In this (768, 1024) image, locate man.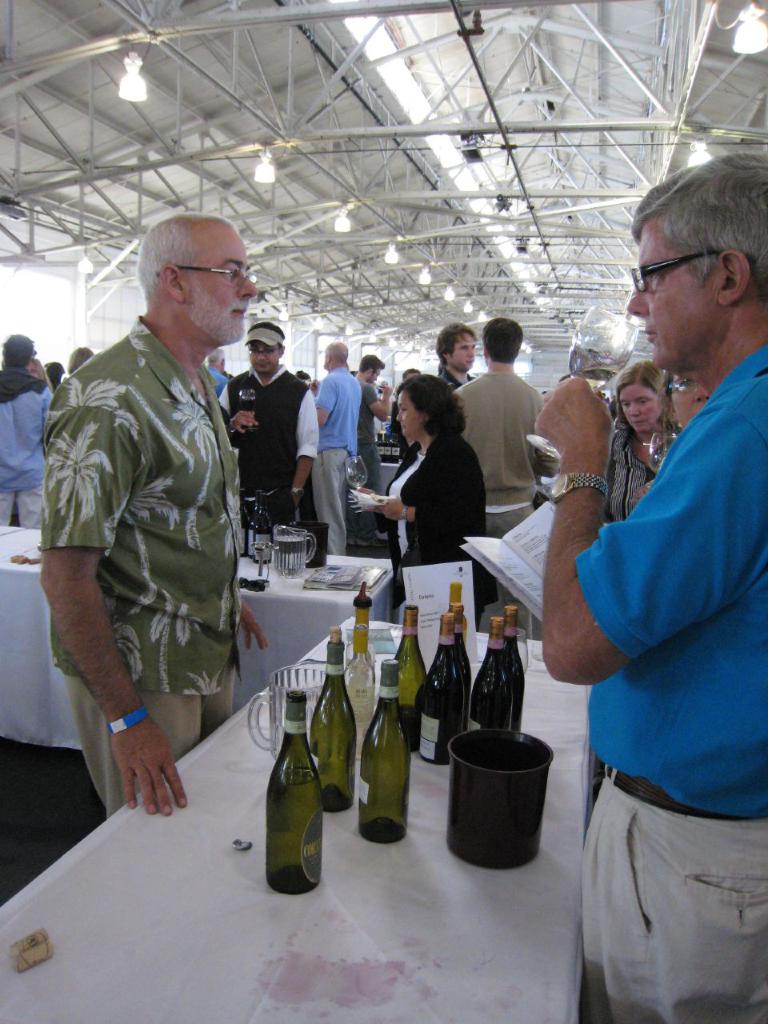
Bounding box: <bbox>455, 314, 542, 539</bbox>.
